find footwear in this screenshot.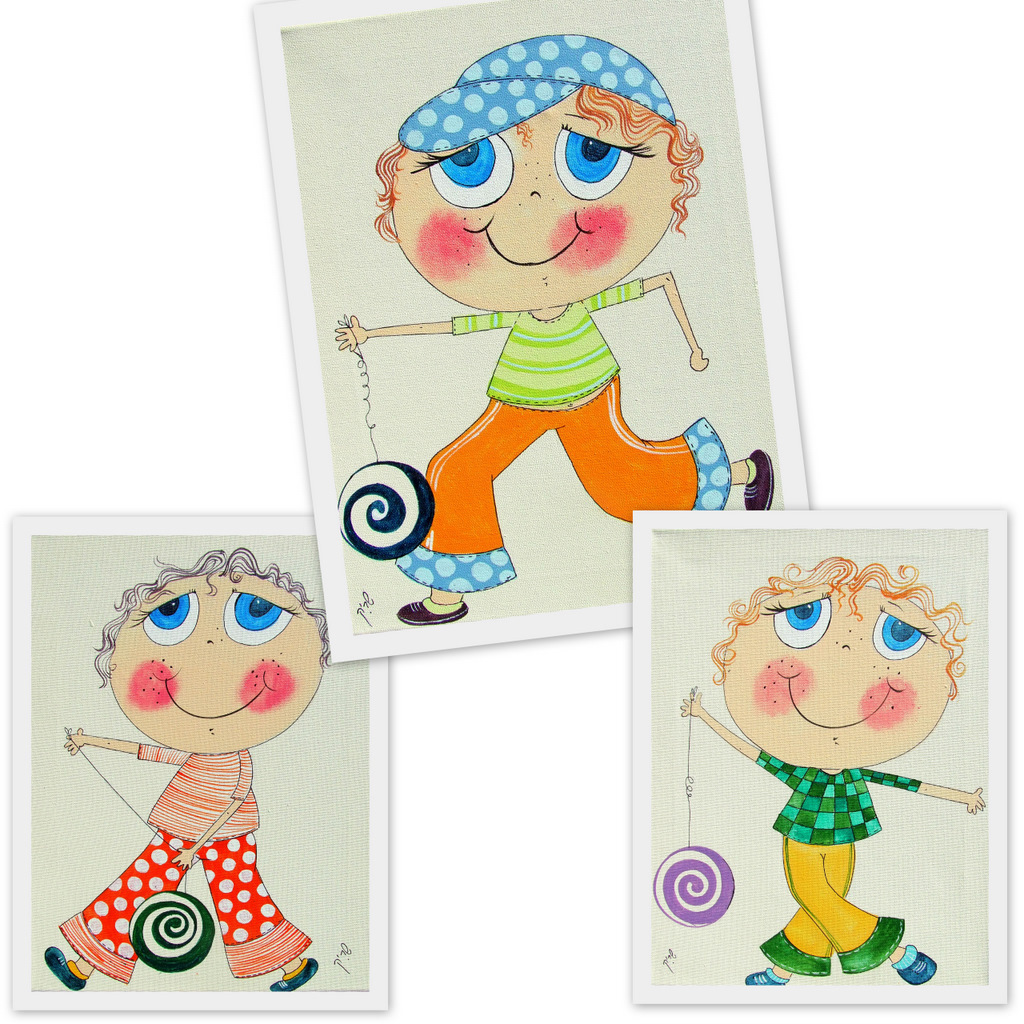
The bounding box for footwear is [x1=737, y1=445, x2=780, y2=512].
